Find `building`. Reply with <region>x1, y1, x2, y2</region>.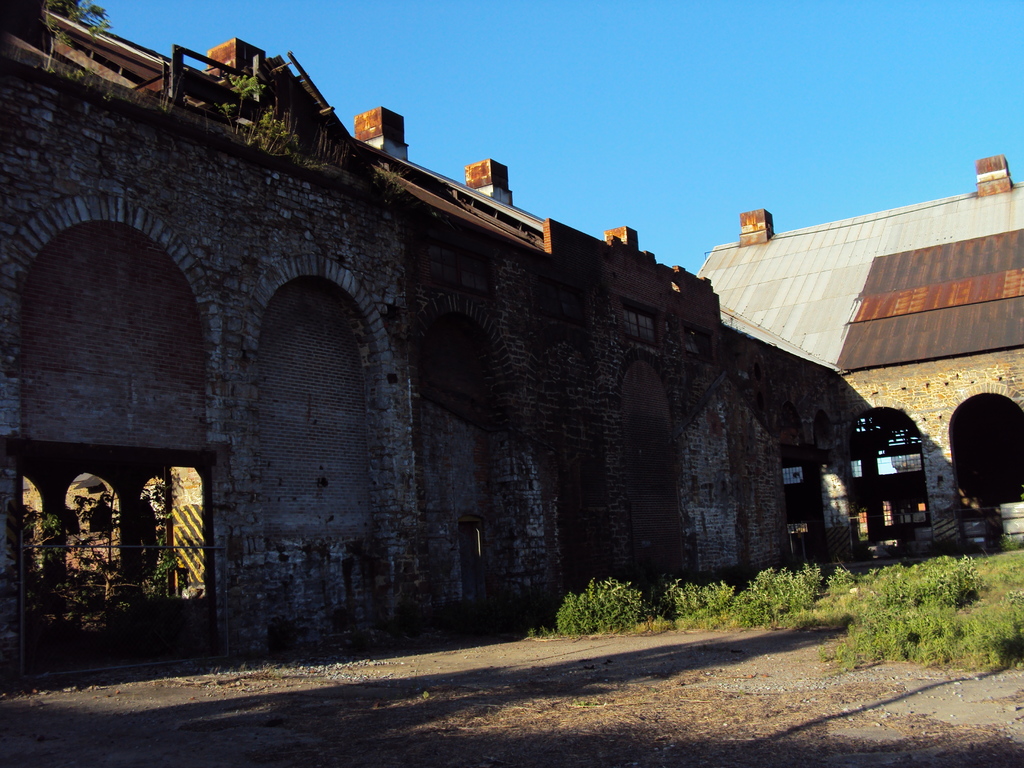
<region>0, 0, 895, 700</region>.
